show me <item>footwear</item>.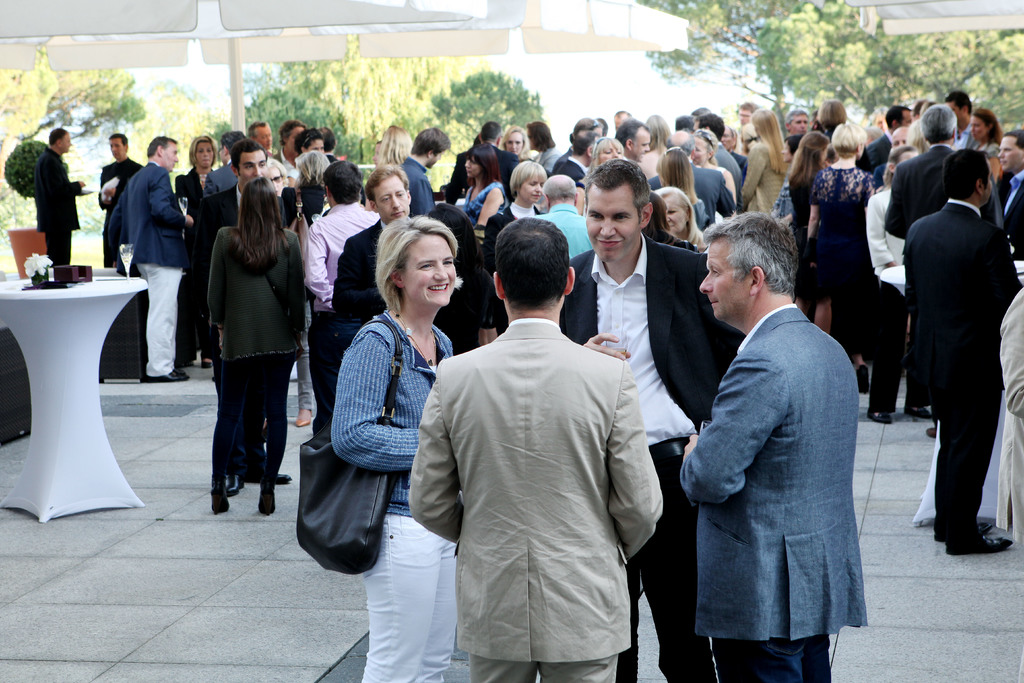
<item>footwear</item> is here: (x1=868, y1=409, x2=895, y2=423).
